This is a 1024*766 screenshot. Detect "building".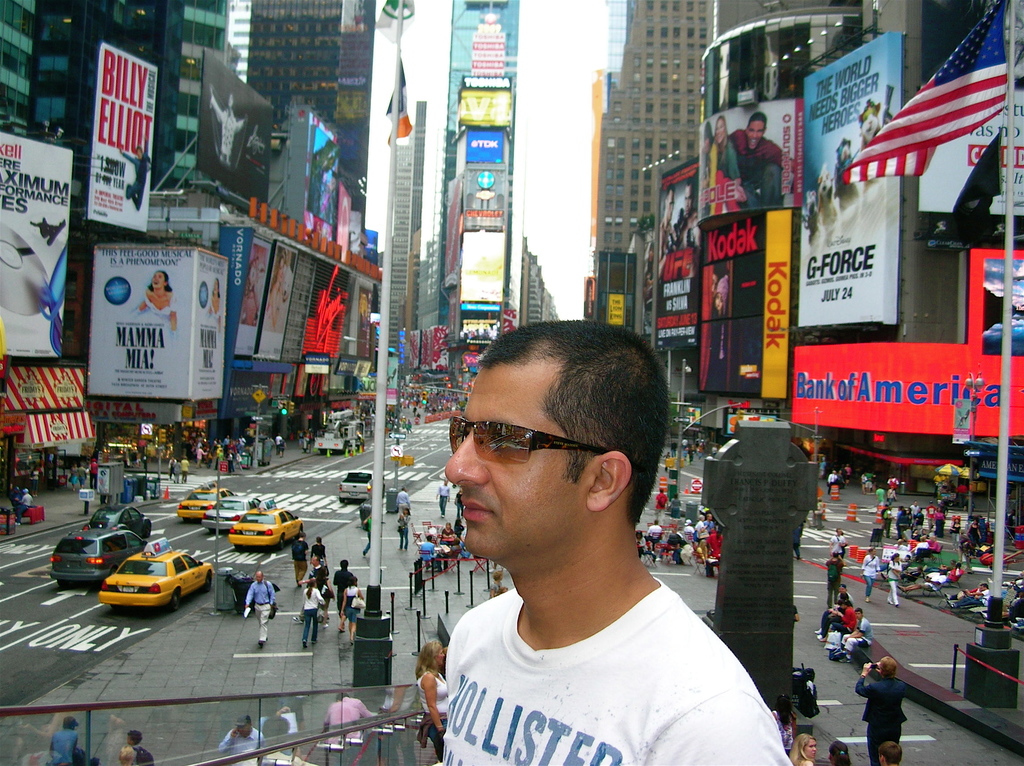
[0,0,1023,582].
